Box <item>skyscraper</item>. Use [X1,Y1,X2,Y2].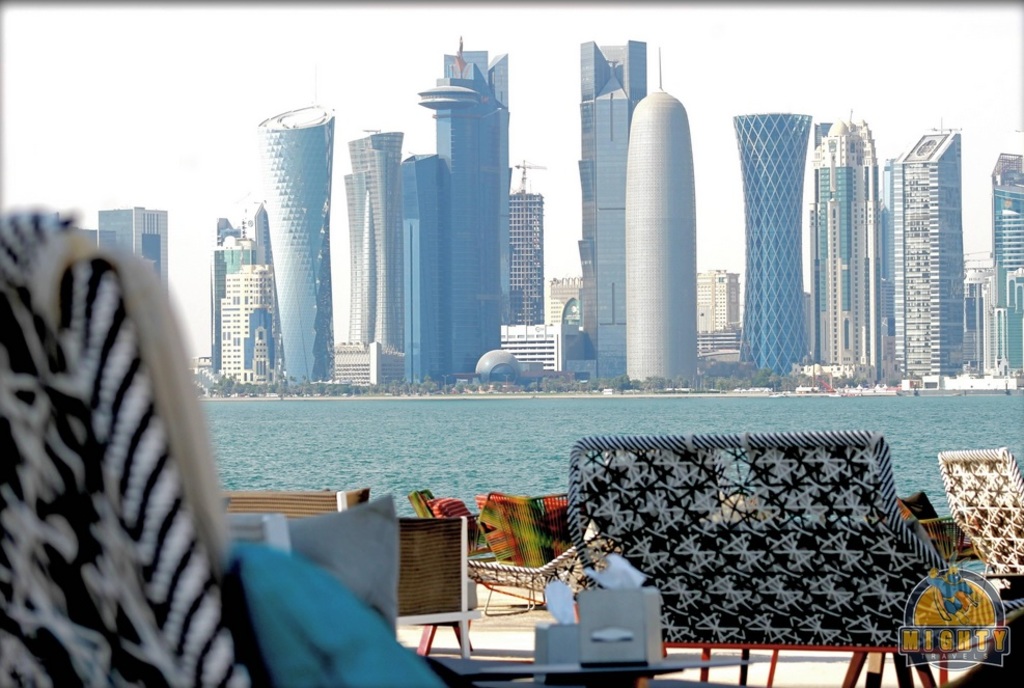
[414,39,505,369].
